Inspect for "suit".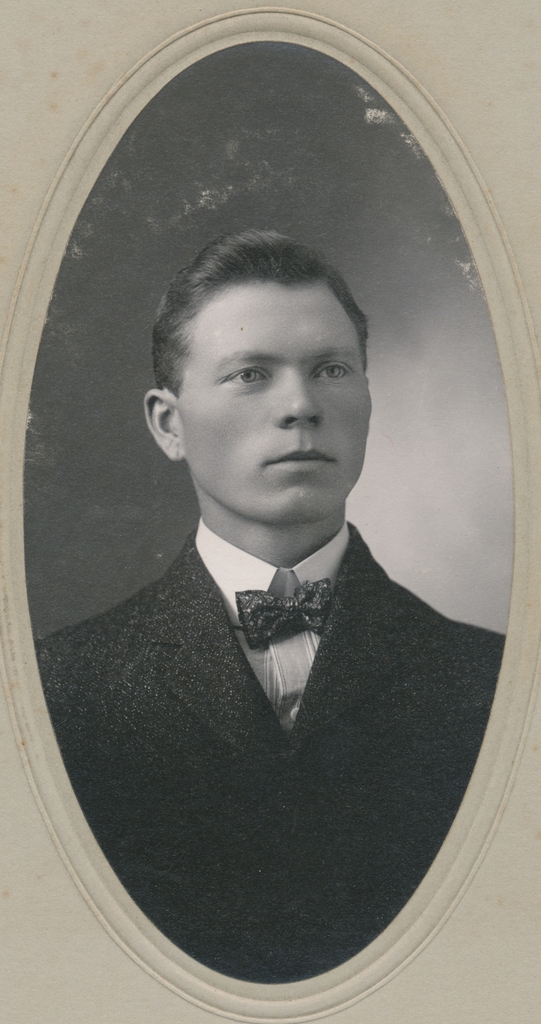
Inspection: crop(67, 493, 477, 964).
